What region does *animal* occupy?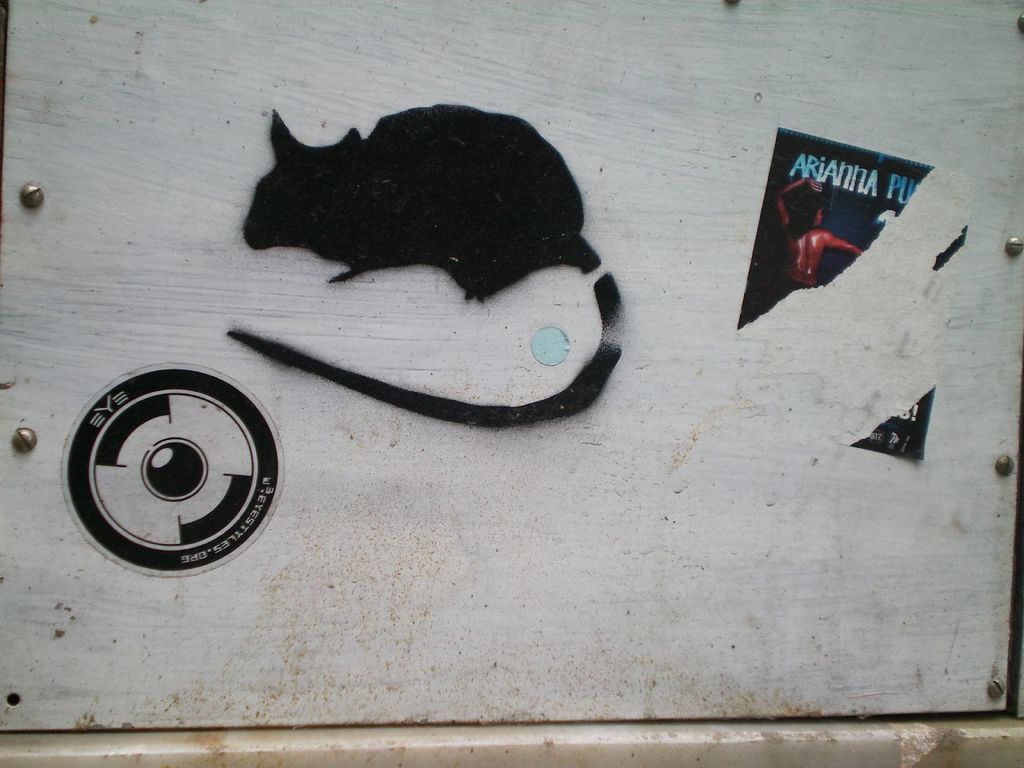
227,105,621,431.
